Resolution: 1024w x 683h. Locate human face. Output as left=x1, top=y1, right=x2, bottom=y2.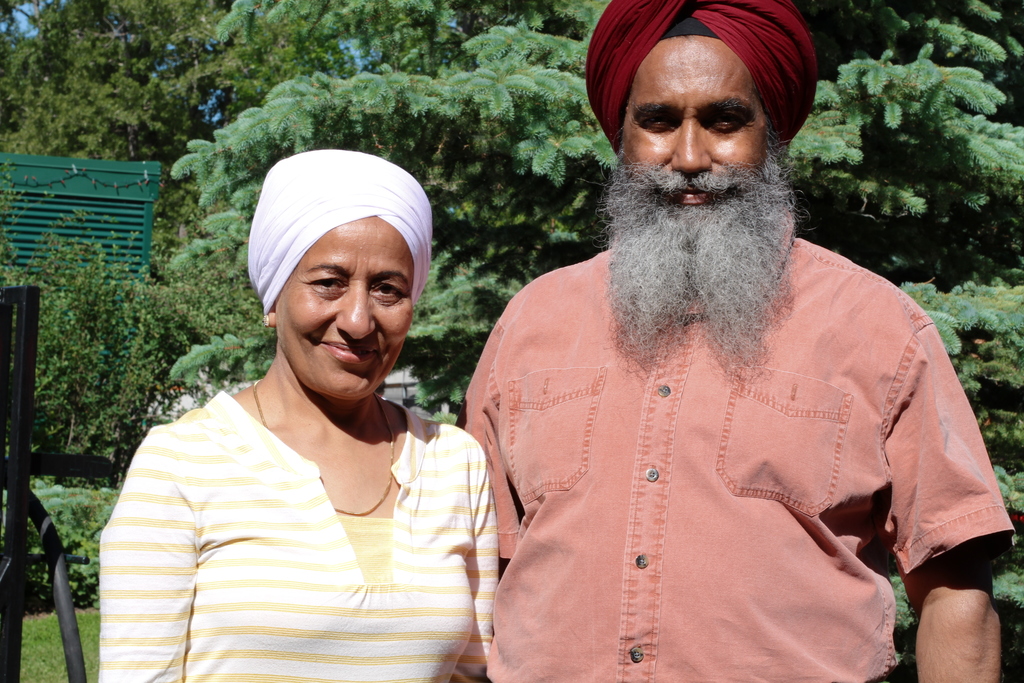
left=278, top=219, right=413, bottom=399.
